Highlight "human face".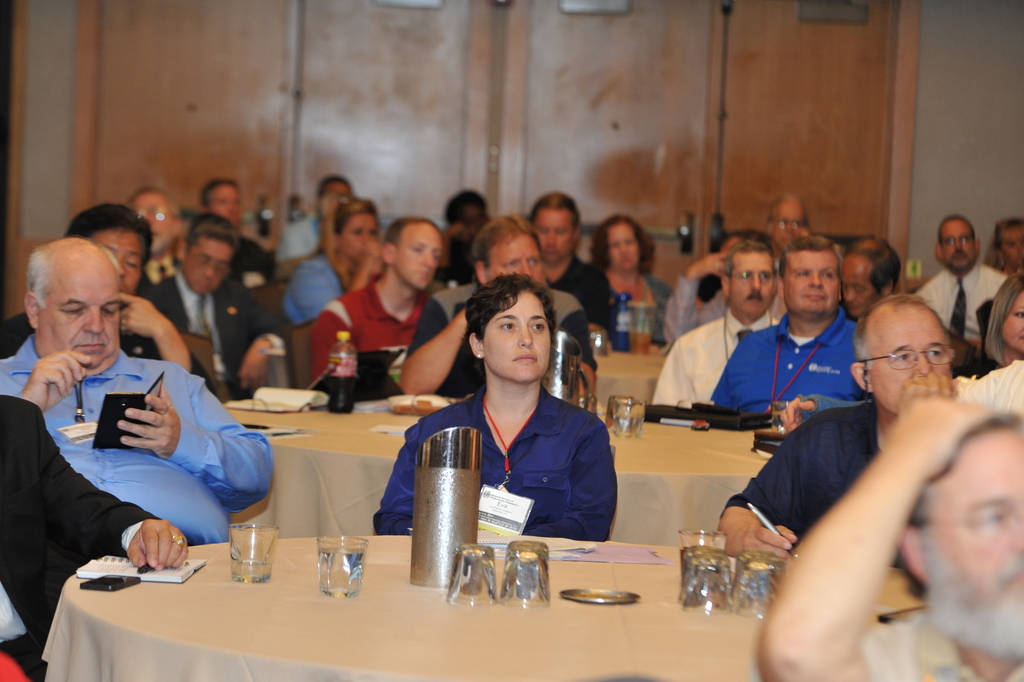
Highlighted region: crop(131, 193, 173, 247).
